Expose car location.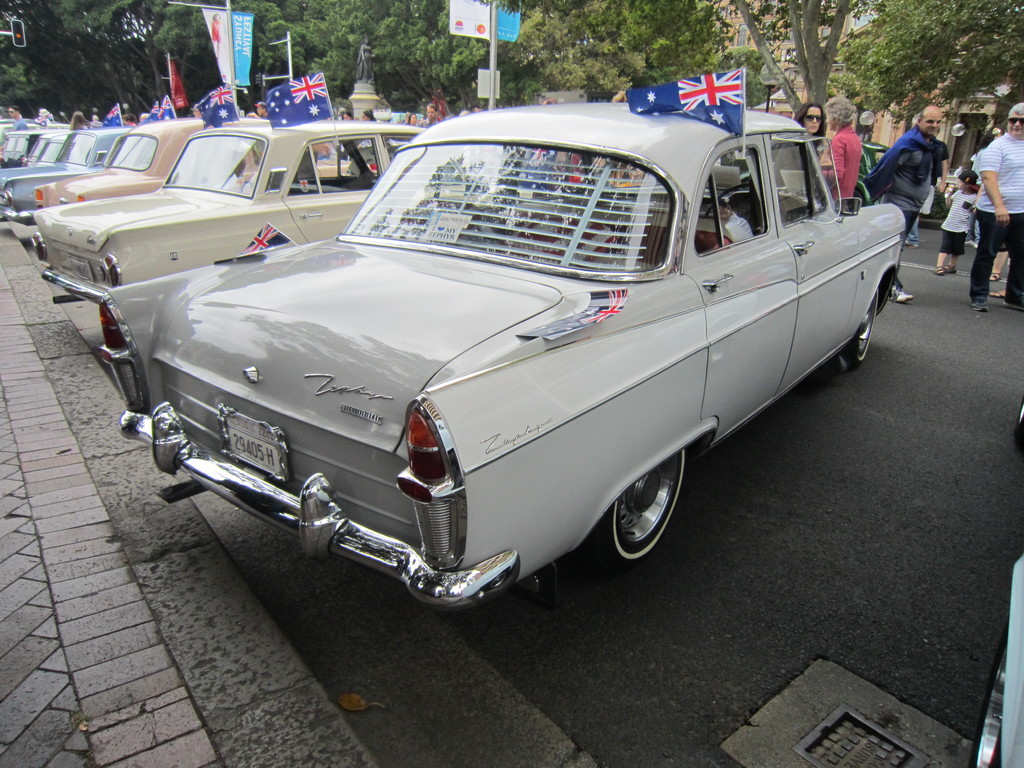
Exposed at region(31, 124, 282, 212).
